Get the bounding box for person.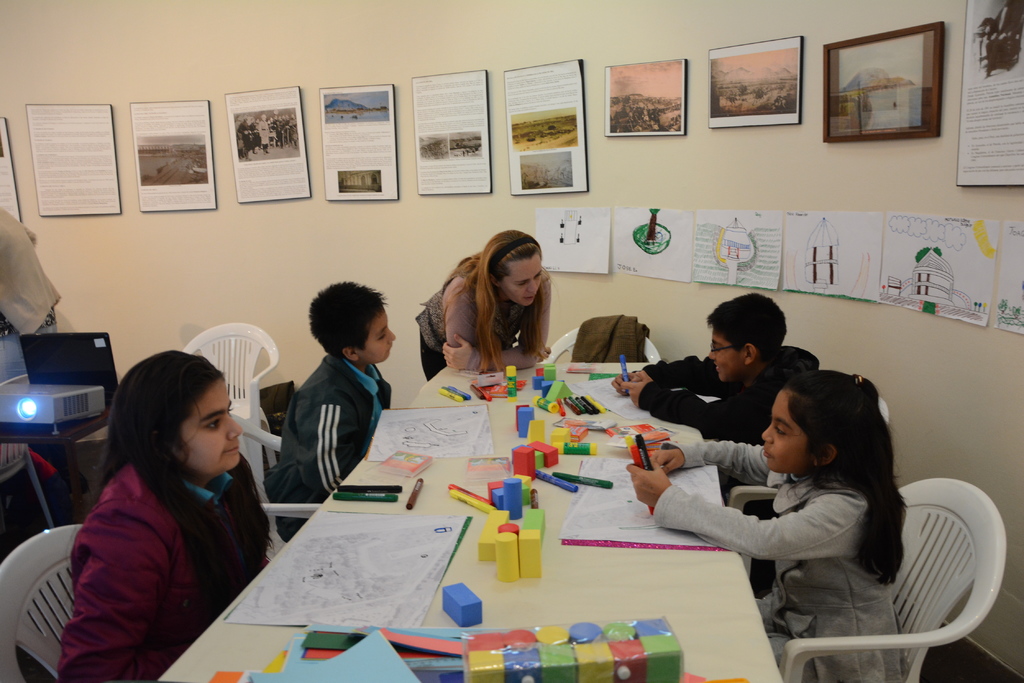
left=413, top=227, right=551, bottom=383.
